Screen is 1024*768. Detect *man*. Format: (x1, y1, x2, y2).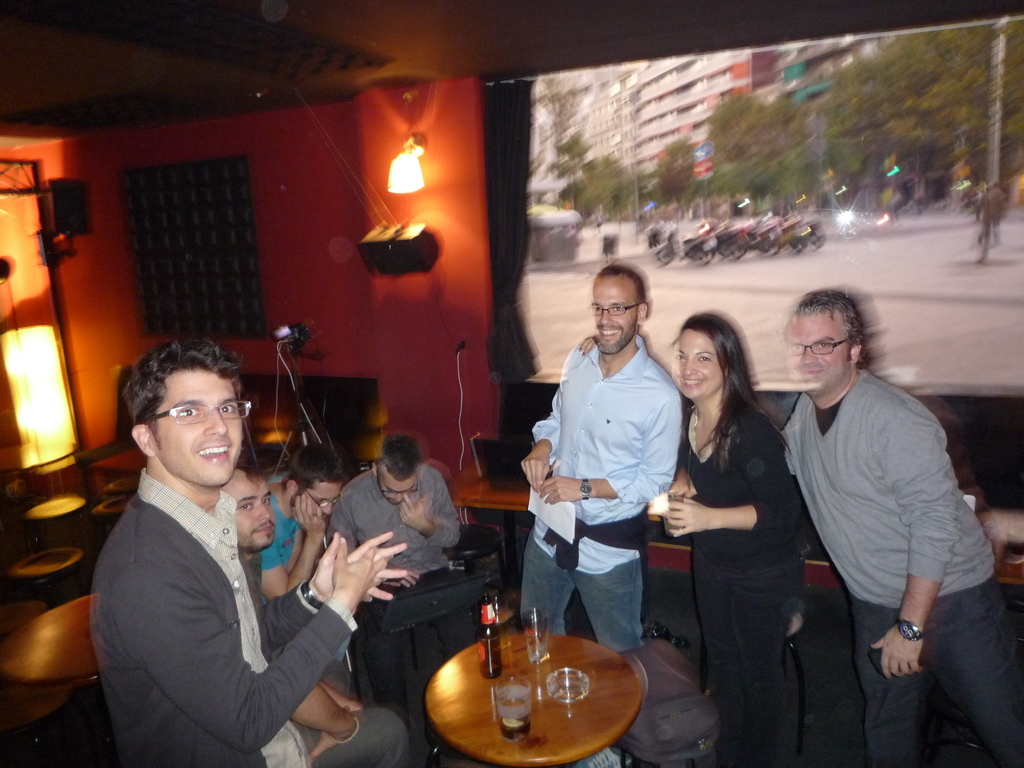
(246, 436, 354, 662).
